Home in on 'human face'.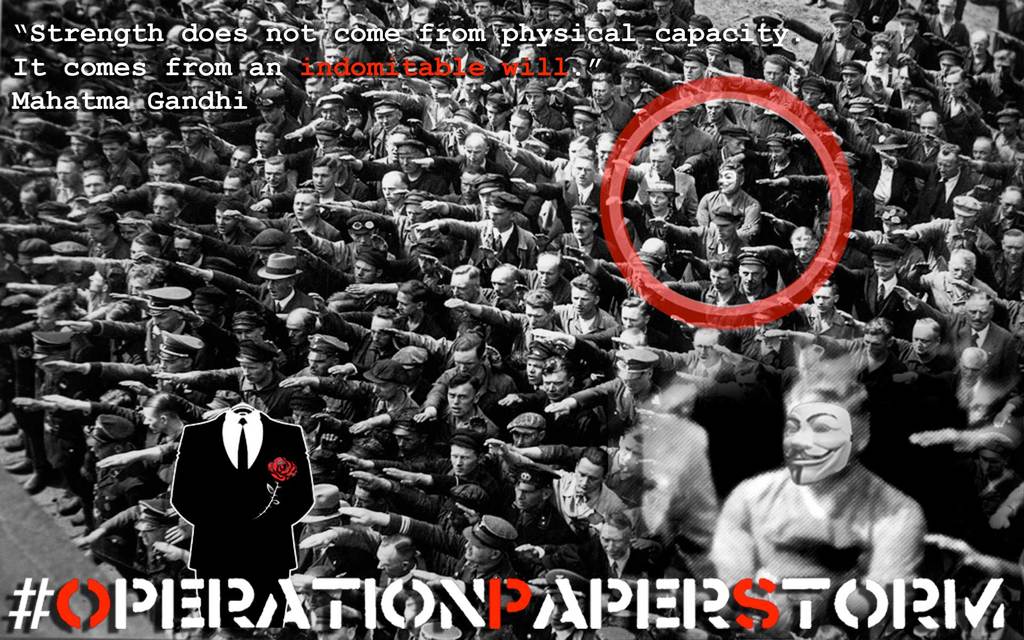
Homed in at region(450, 449, 472, 474).
